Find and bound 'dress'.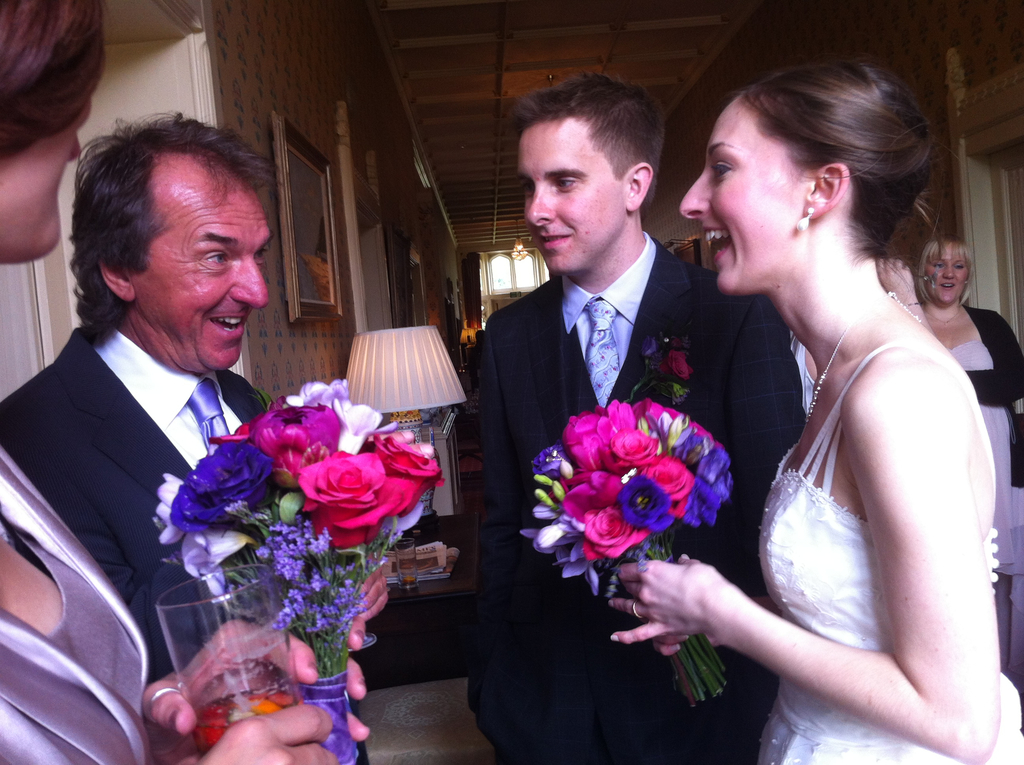
Bound: 749,339,1023,764.
